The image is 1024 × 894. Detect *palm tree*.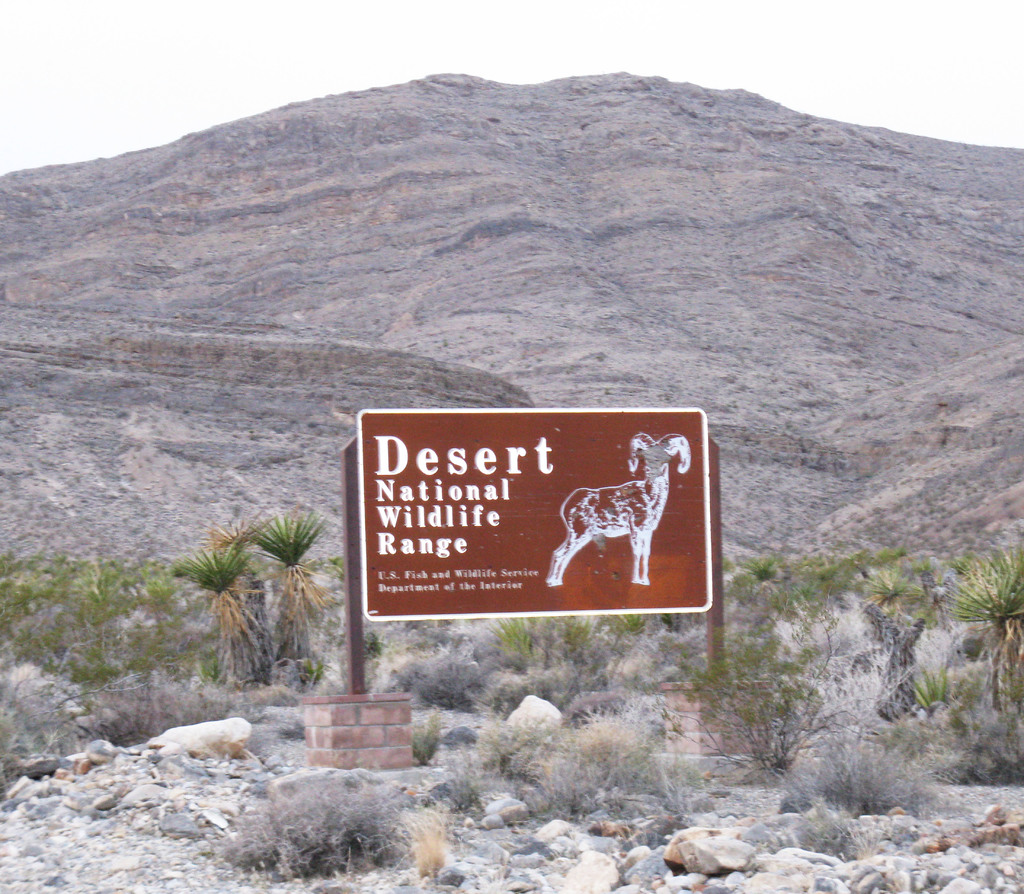
Detection: [left=191, top=492, right=333, bottom=701].
